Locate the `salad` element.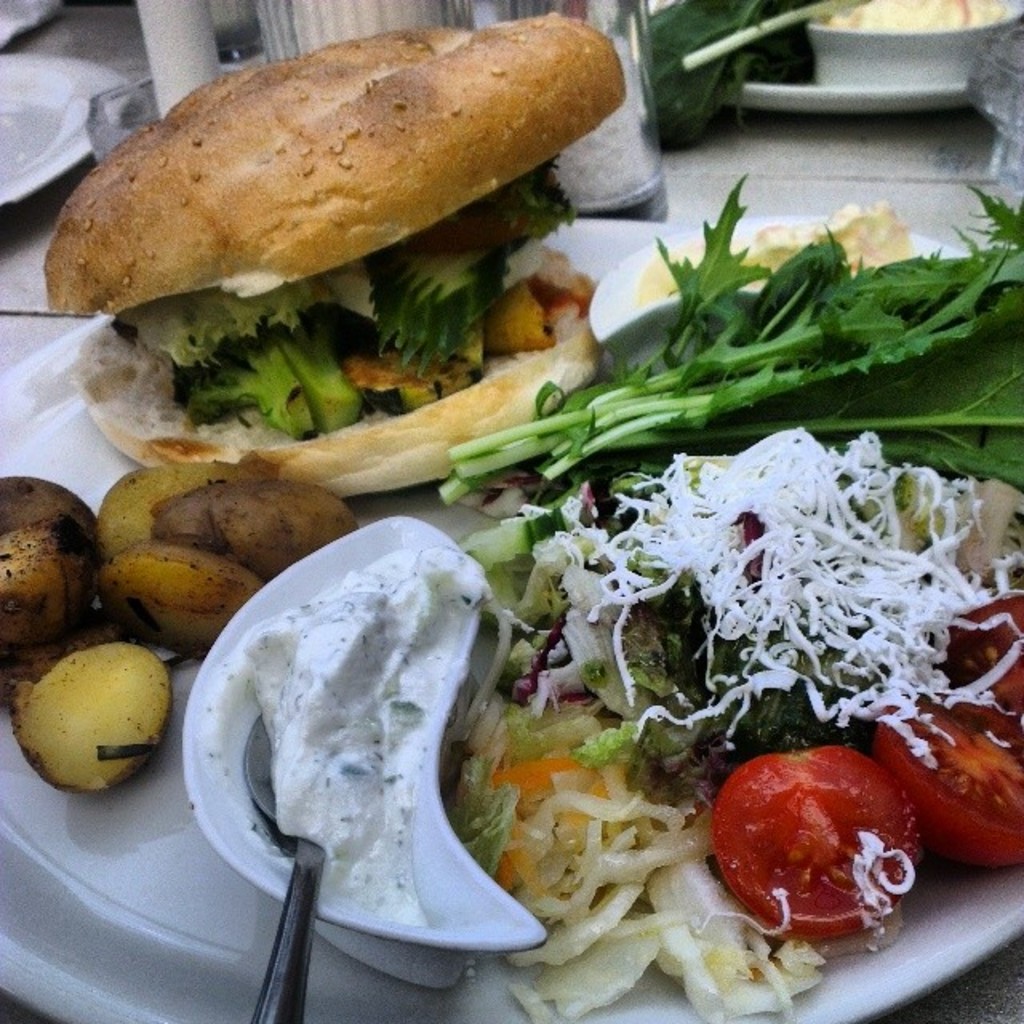
Element bbox: box(438, 413, 1022, 1022).
